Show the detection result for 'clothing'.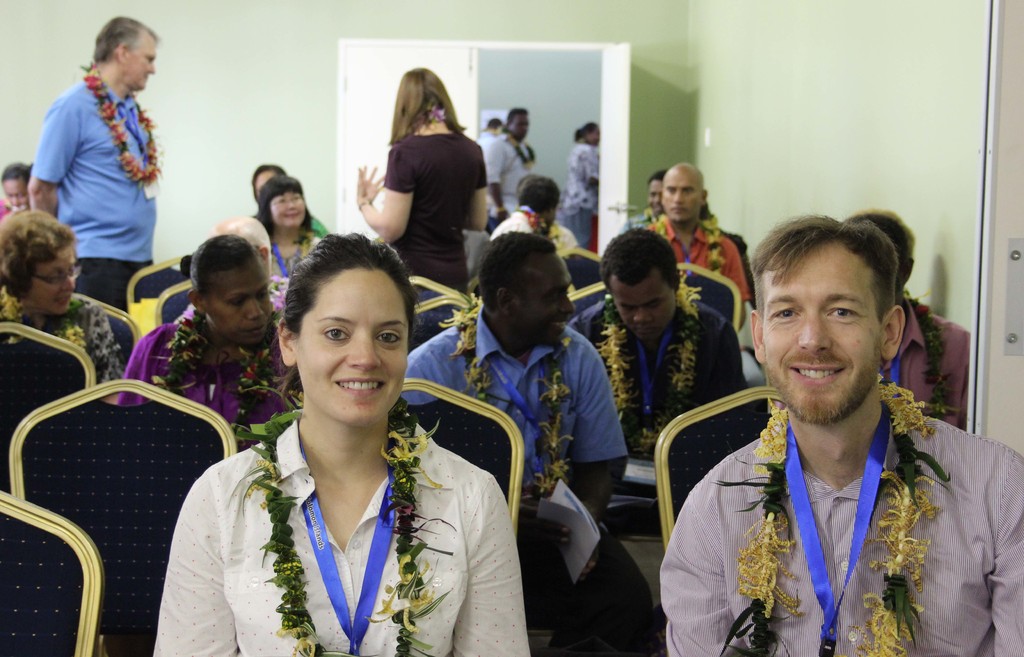
Rect(563, 145, 598, 247).
